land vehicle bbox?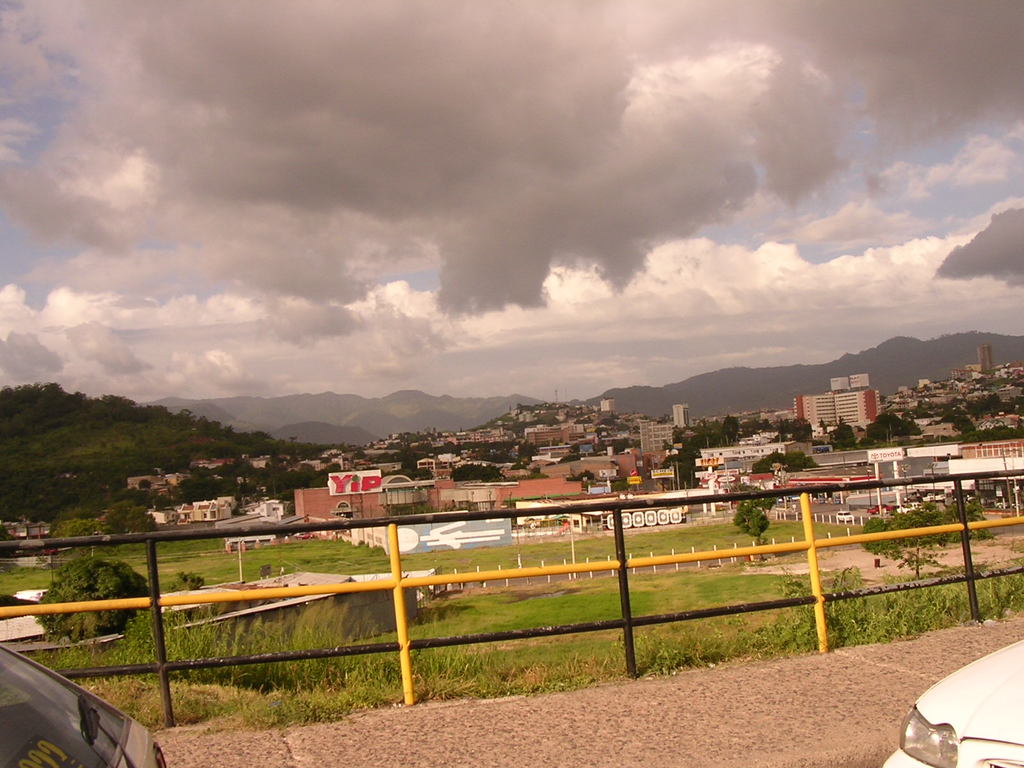
(914, 646, 1023, 767)
